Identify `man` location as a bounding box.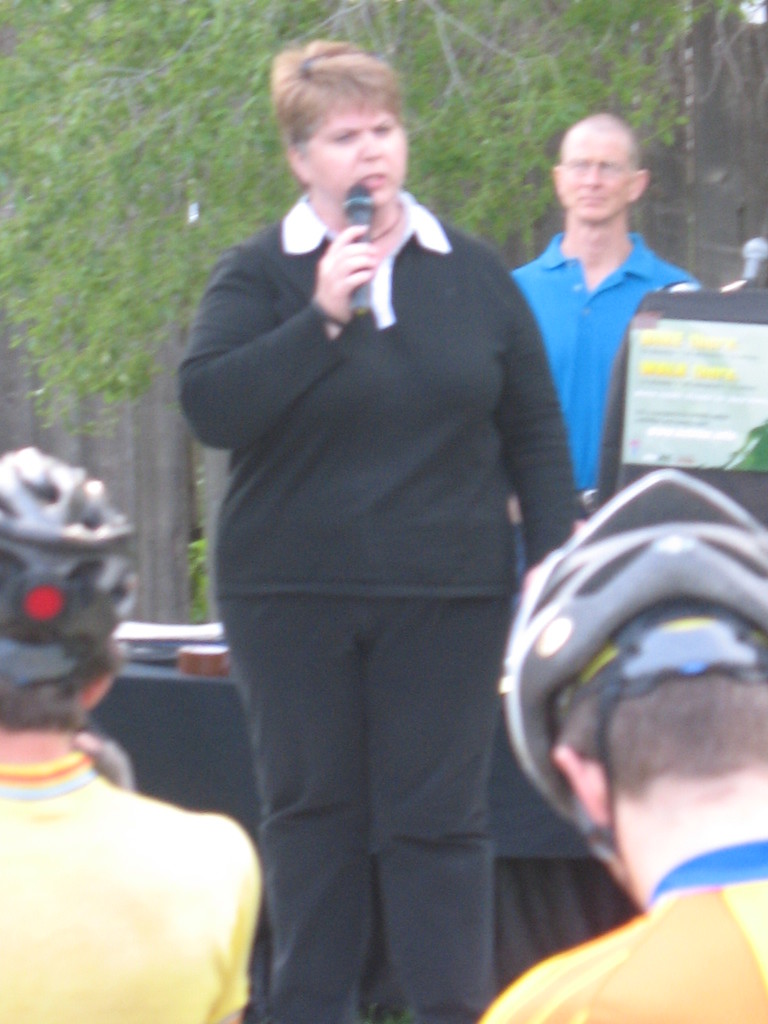
Rect(481, 471, 767, 1023).
